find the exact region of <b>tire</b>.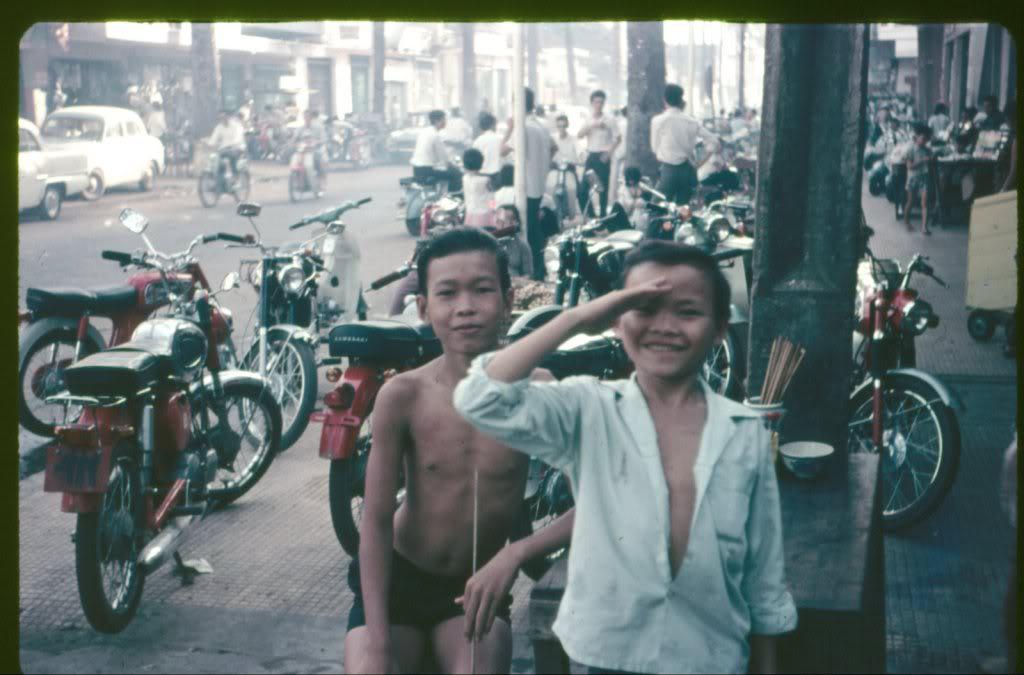
Exact region: [x1=693, y1=321, x2=741, y2=395].
